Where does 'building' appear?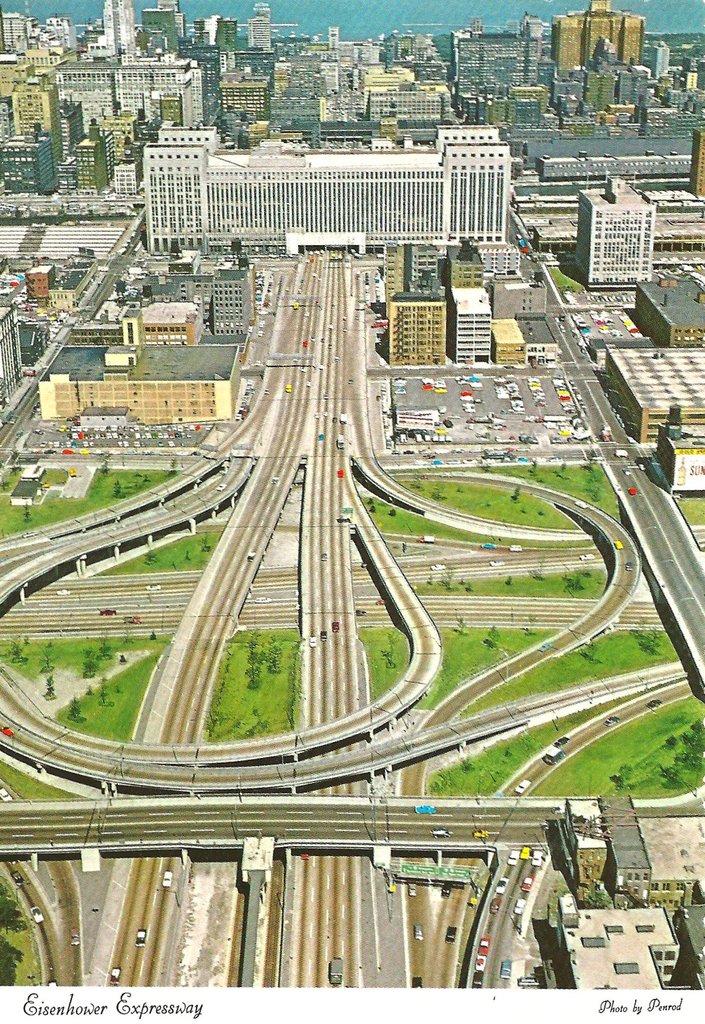
Appears at (x1=547, y1=794, x2=645, y2=897).
